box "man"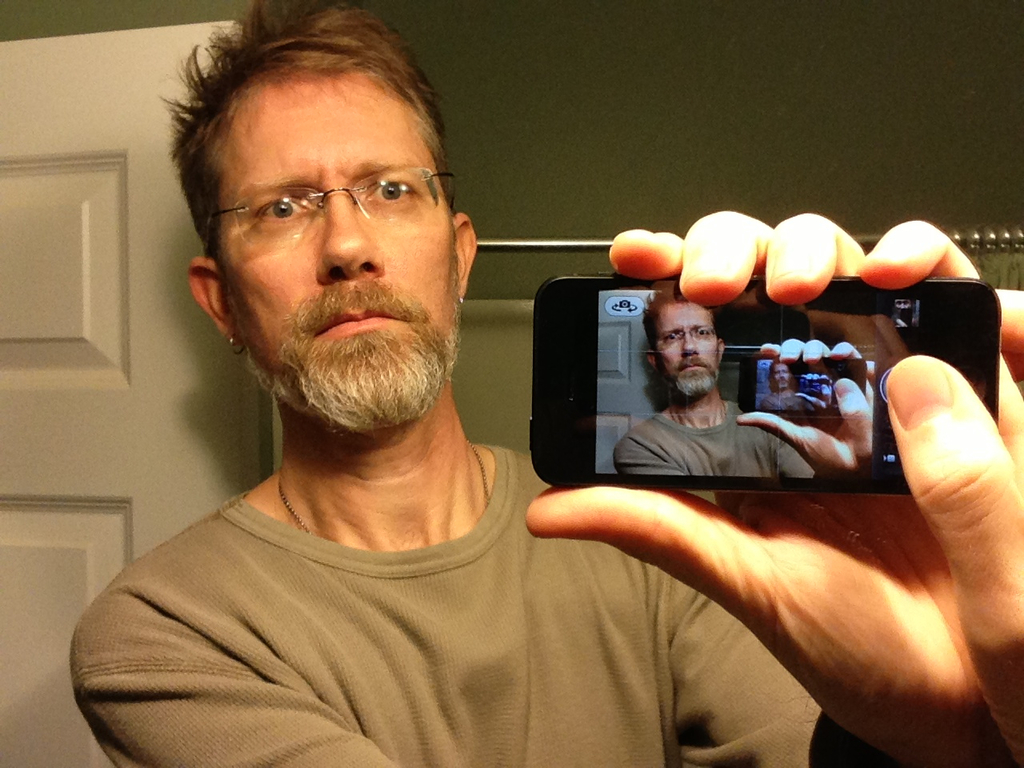
box=[596, 301, 871, 482]
